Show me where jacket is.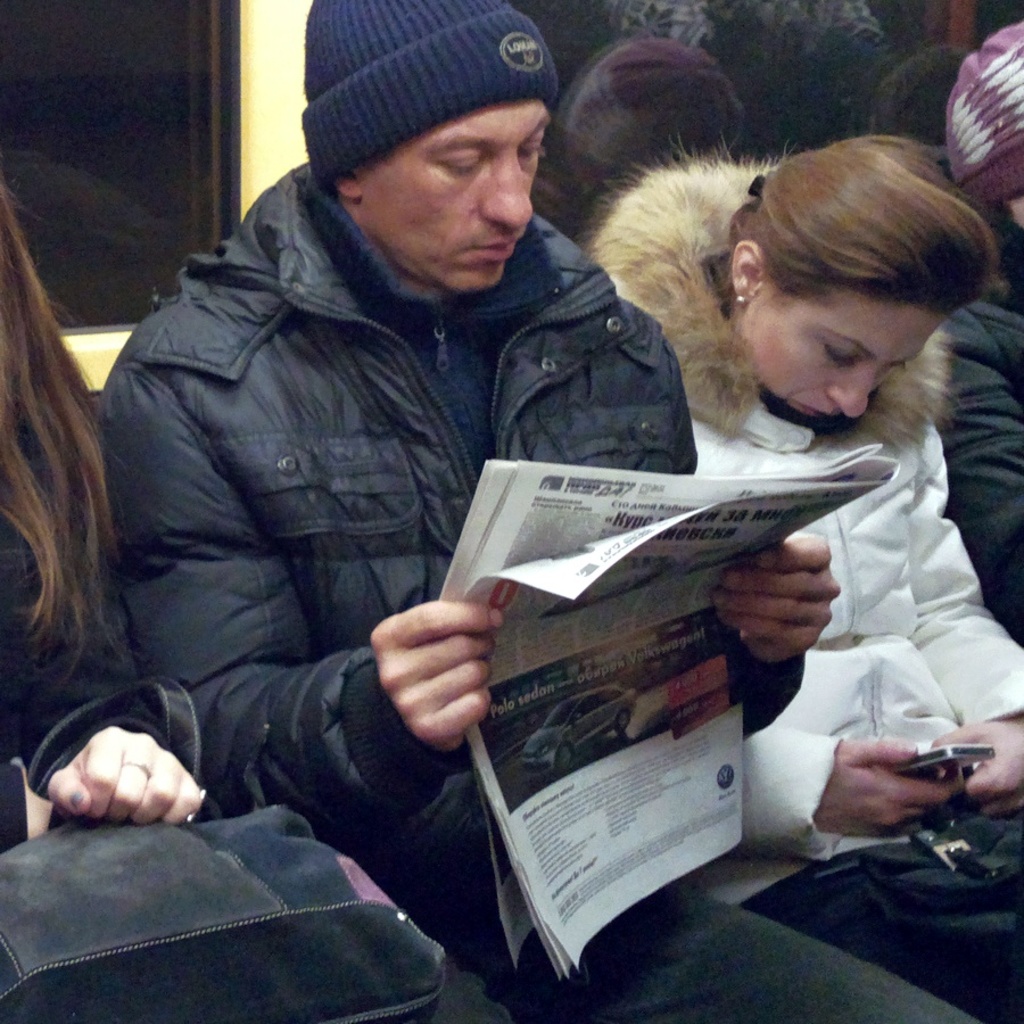
jacket is at [22, 82, 721, 788].
